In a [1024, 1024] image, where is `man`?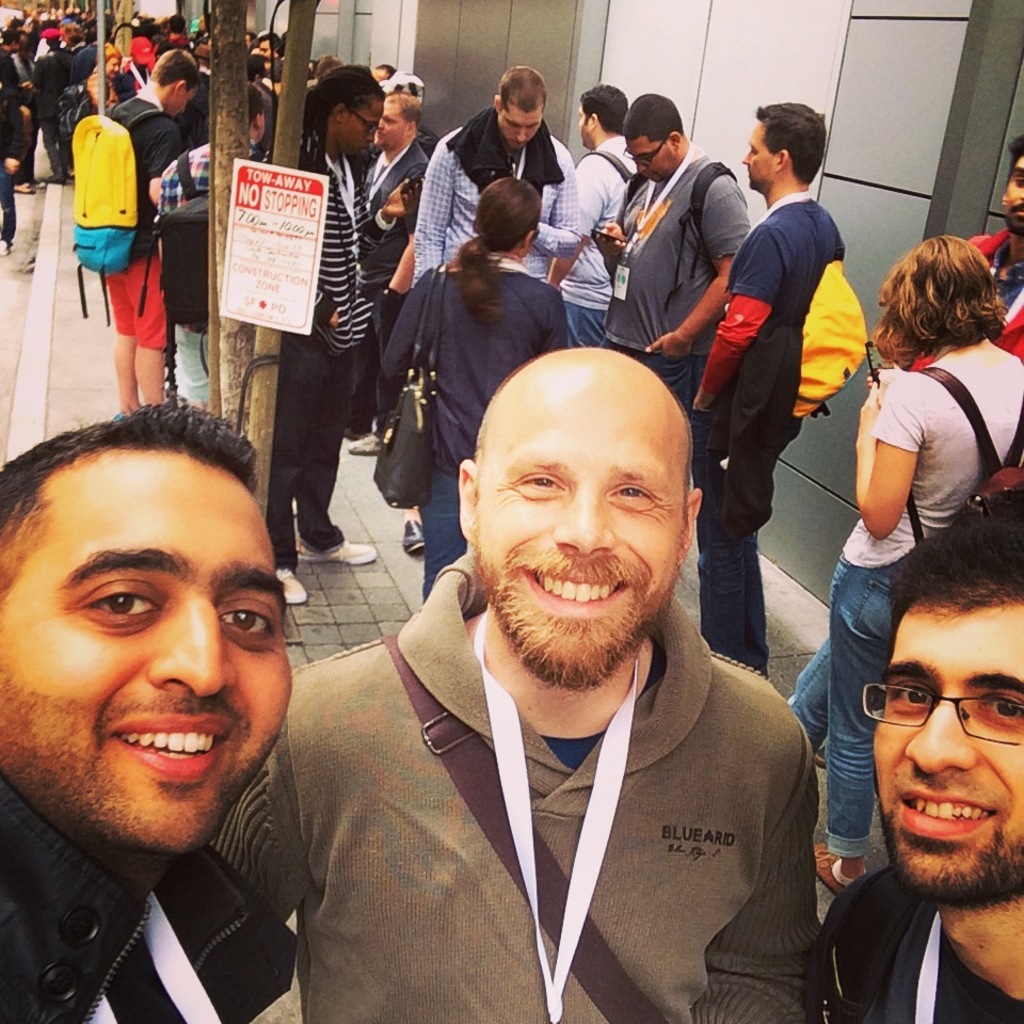
Rect(692, 99, 846, 675).
